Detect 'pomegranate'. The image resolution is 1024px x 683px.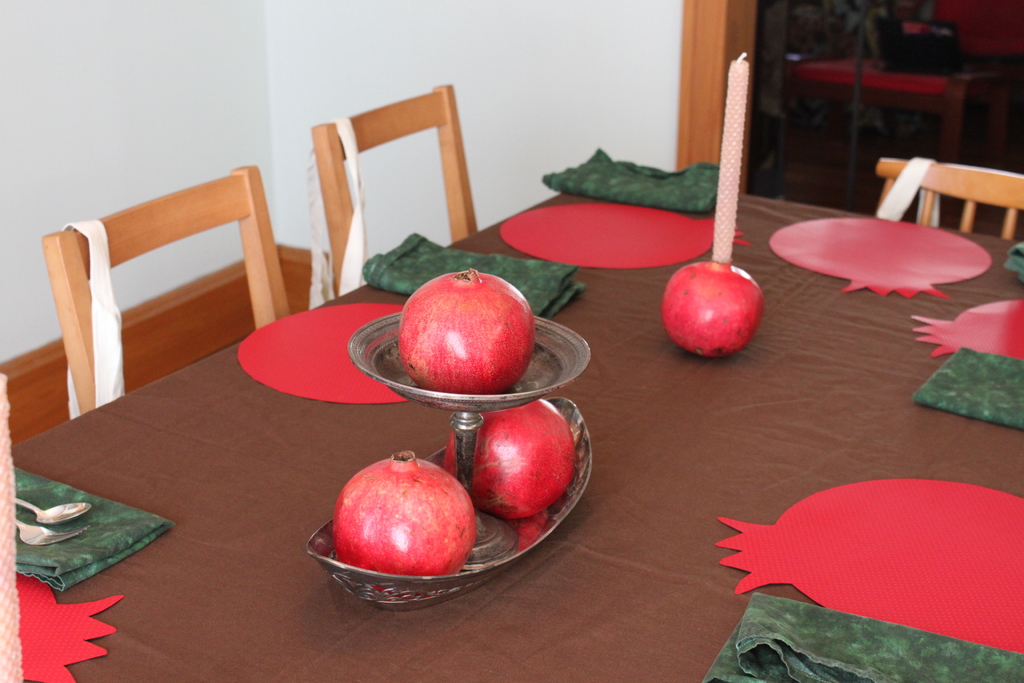
<bbox>332, 450, 476, 580</bbox>.
